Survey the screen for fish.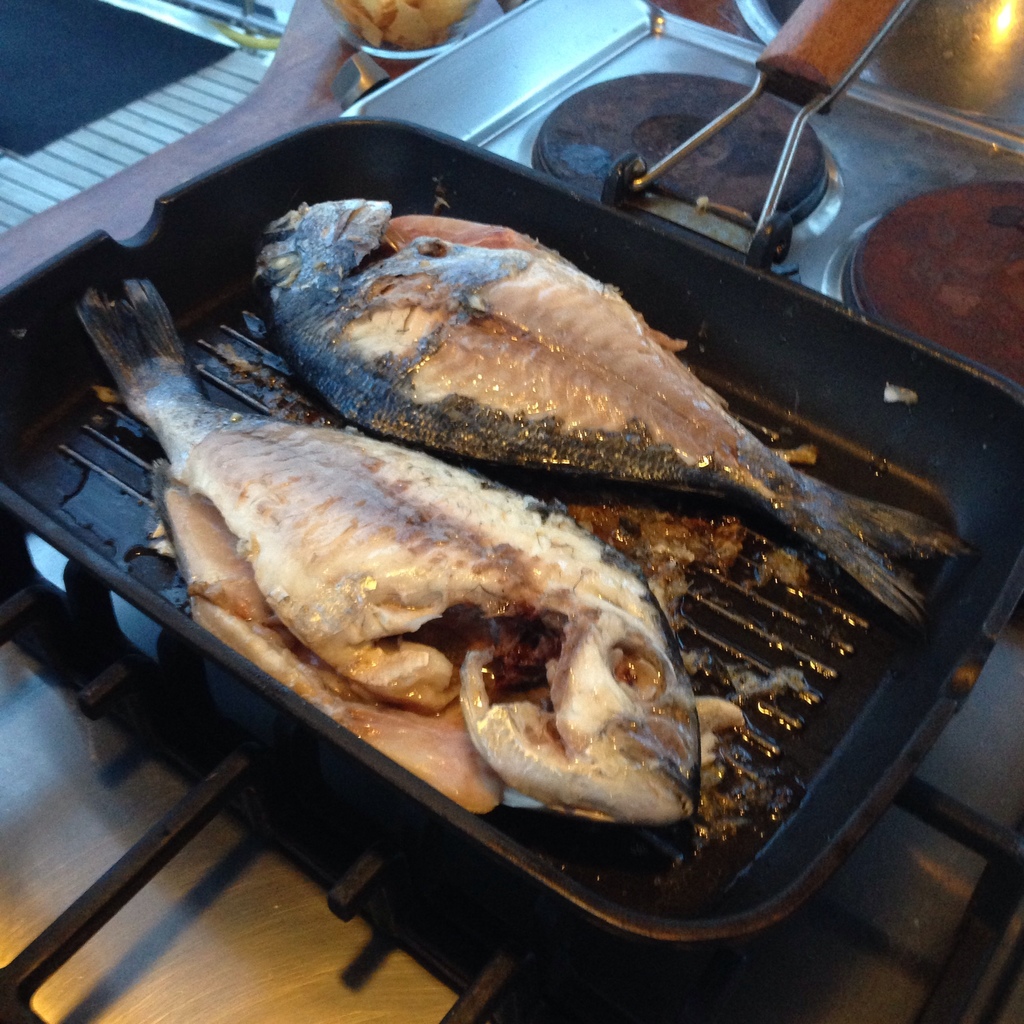
Survey found: bbox=[158, 455, 504, 814].
